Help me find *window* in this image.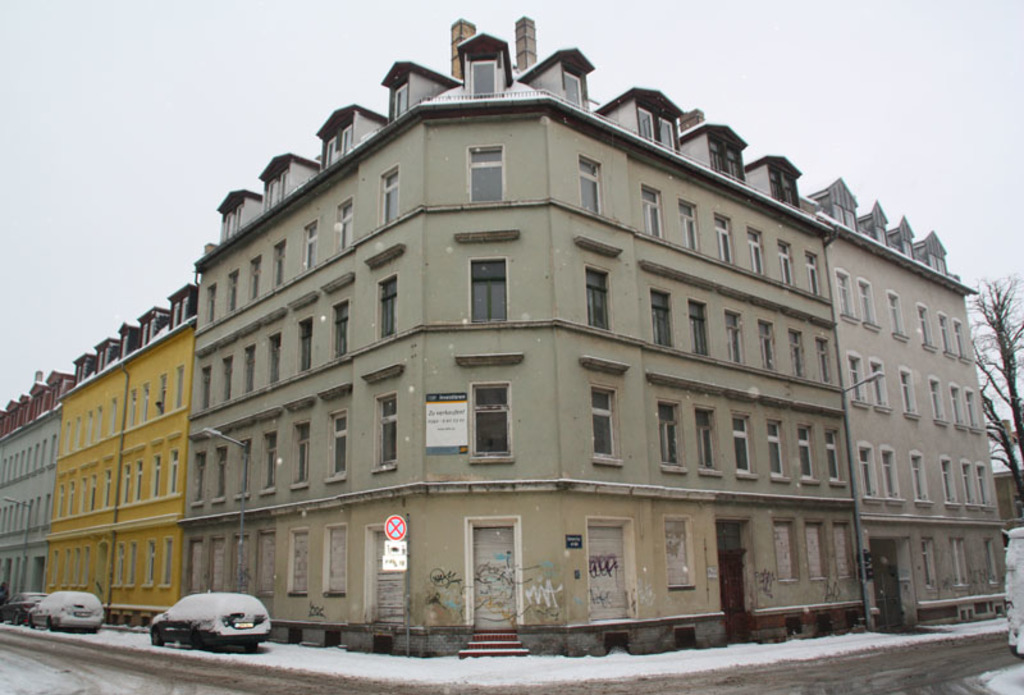
Found it: bbox=(298, 317, 315, 376).
